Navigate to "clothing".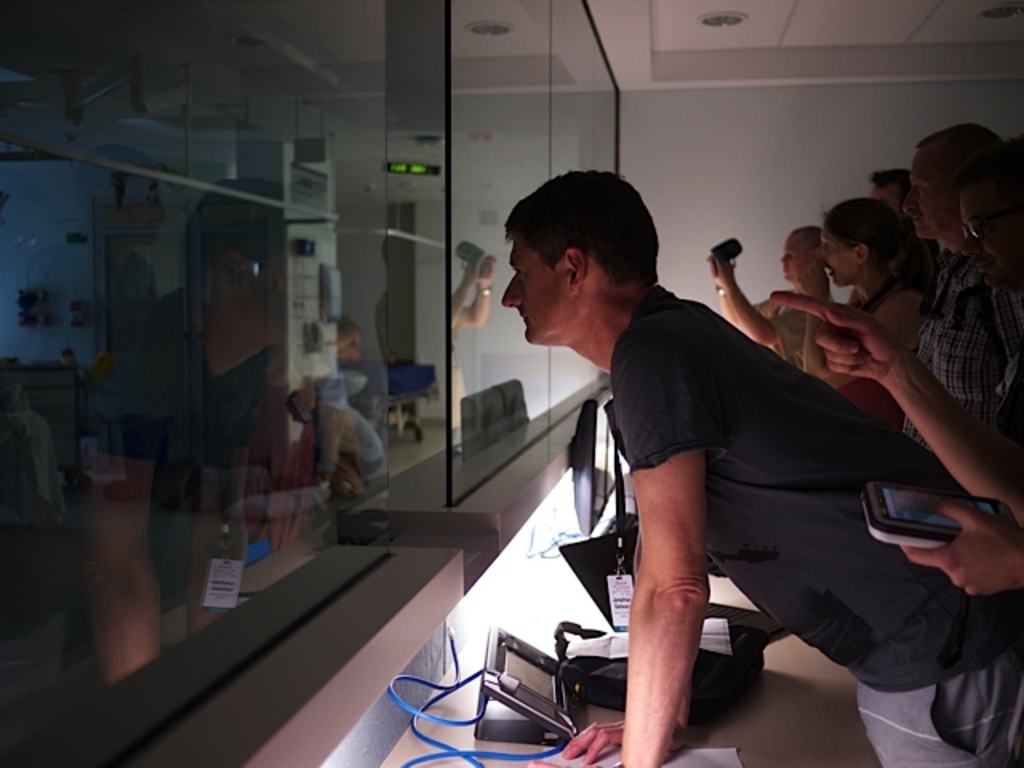
Navigation target: [838,280,922,432].
